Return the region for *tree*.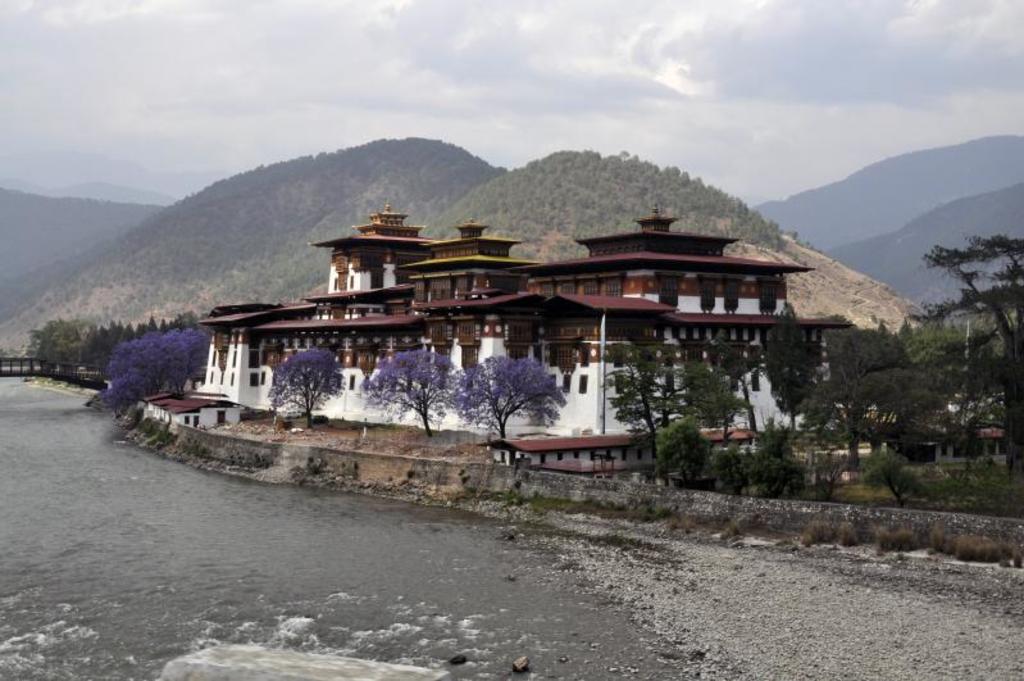
region(443, 351, 557, 454).
